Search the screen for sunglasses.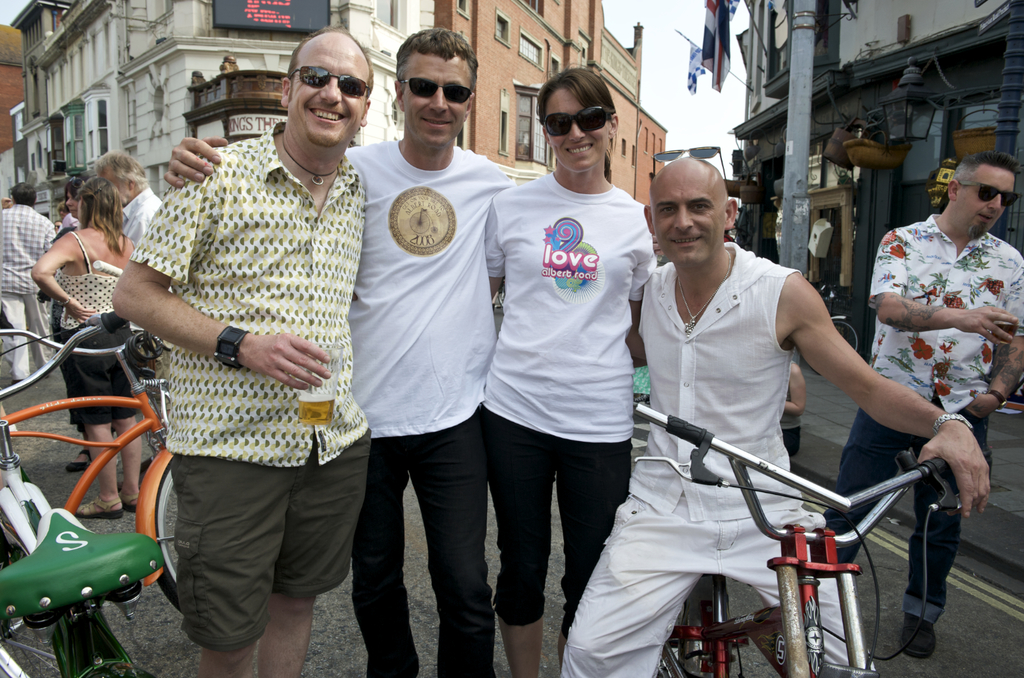
Found at 650/145/732/196.
